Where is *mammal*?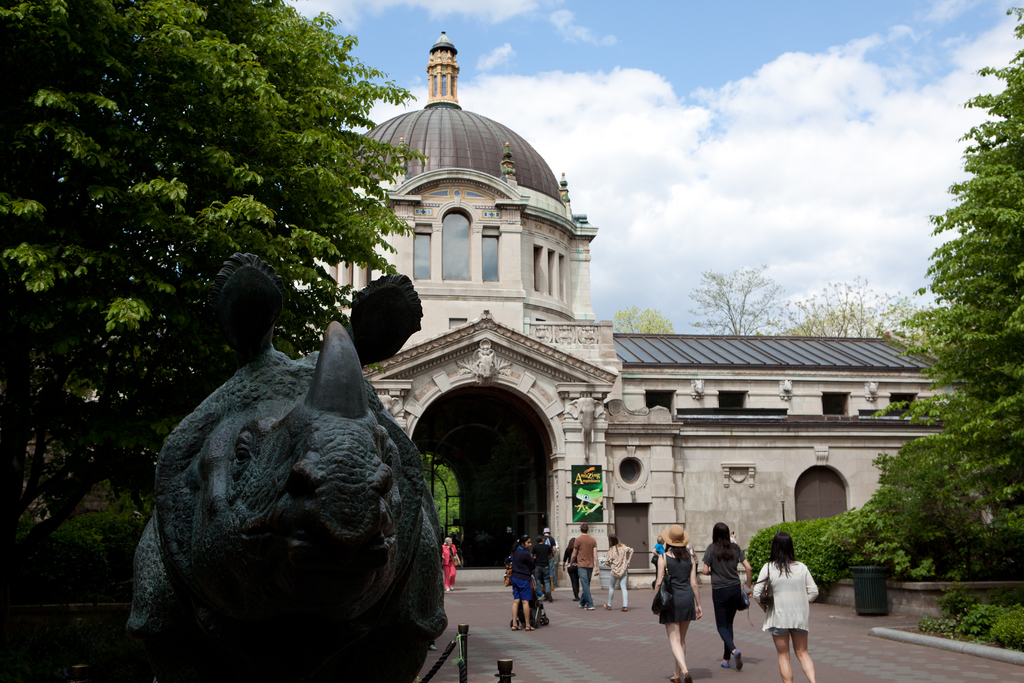
x1=428 y1=639 x2=436 y2=650.
